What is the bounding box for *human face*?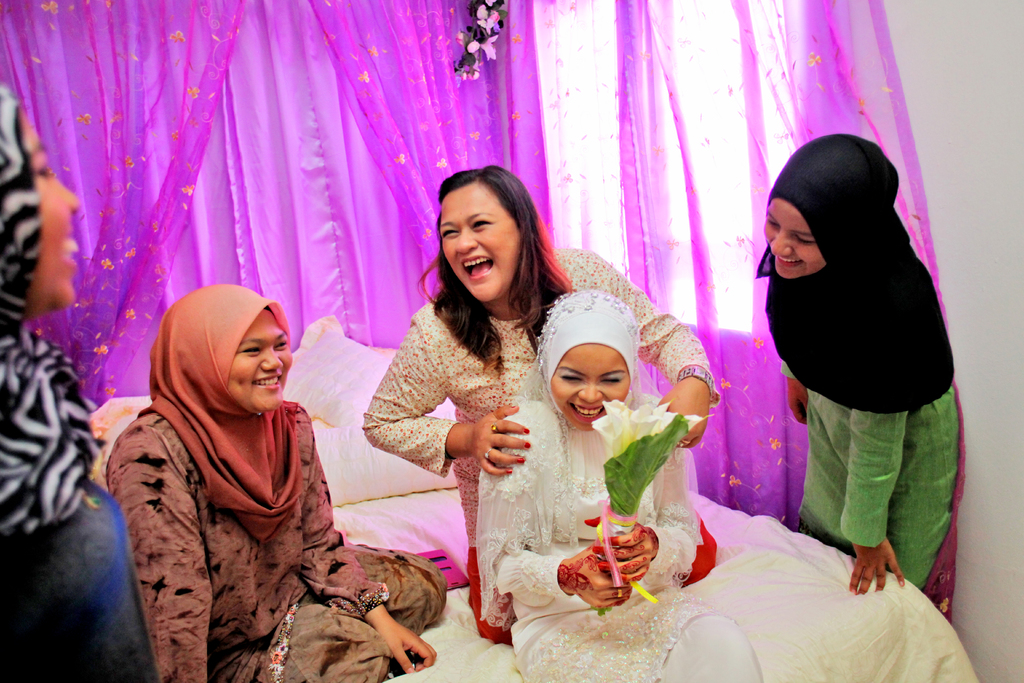
229/310/293/415.
